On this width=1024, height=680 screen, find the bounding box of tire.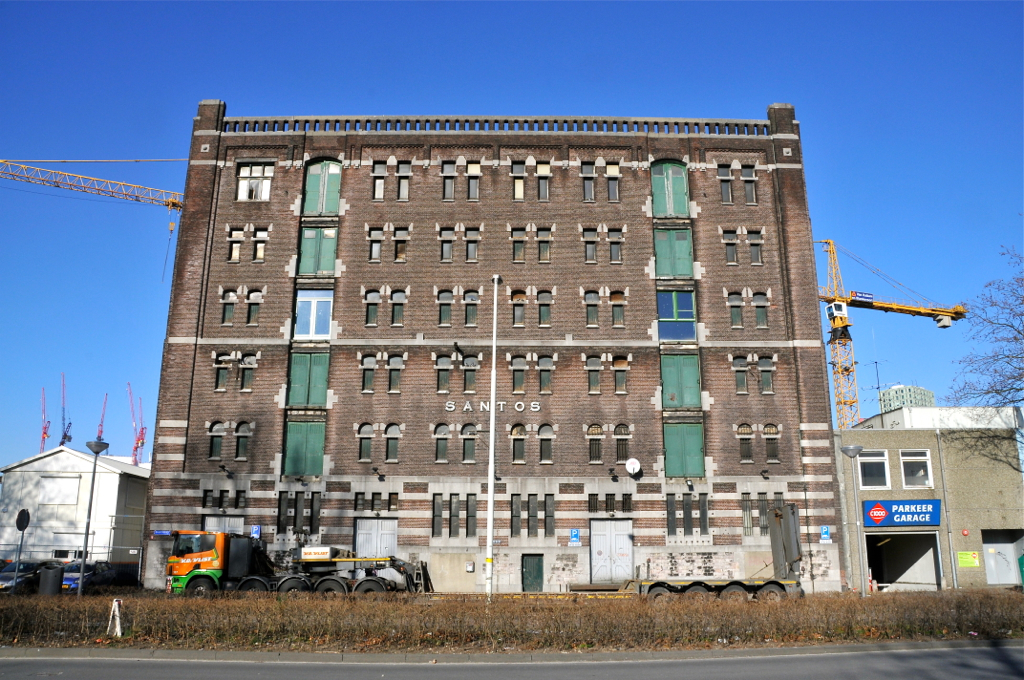
Bounding box: Rect(681, 582, 709, 599).
